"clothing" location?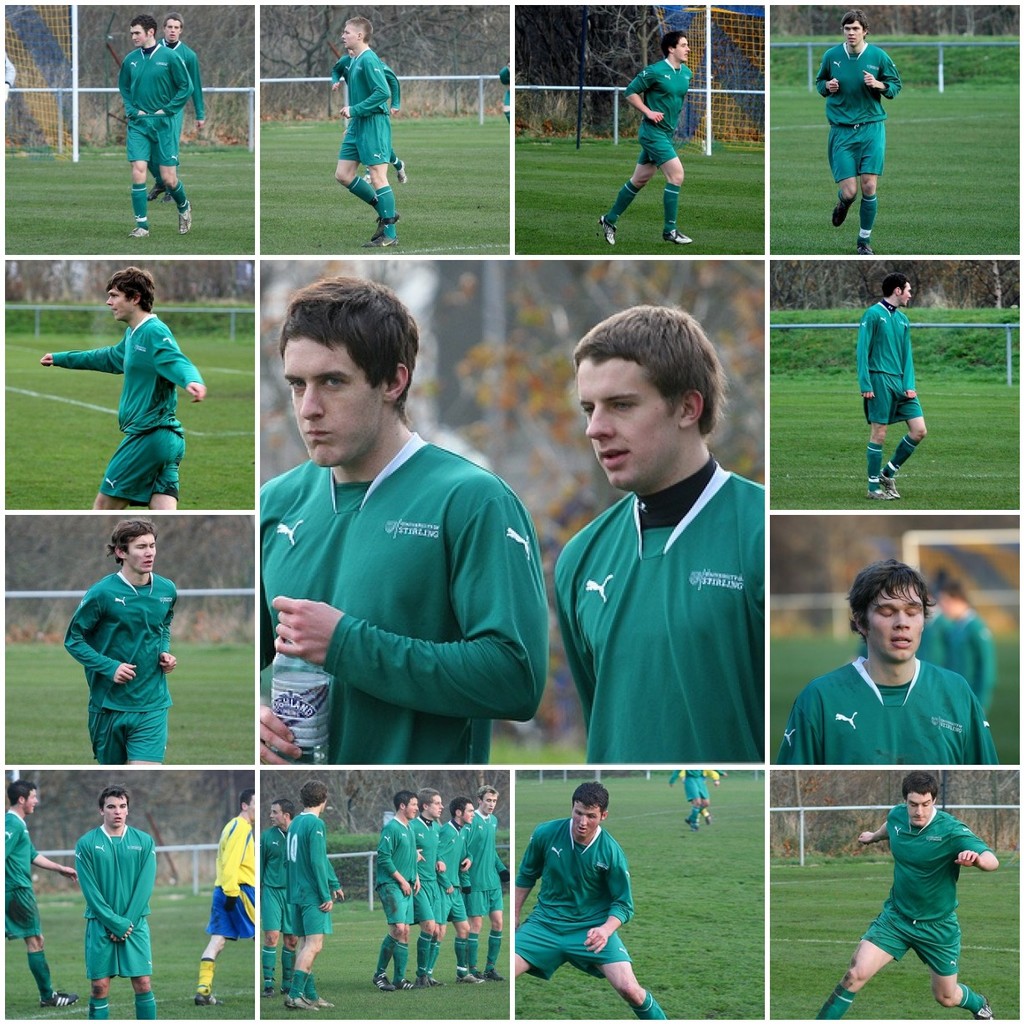
(x1=58, y1=314, x2=207, y2=503)
